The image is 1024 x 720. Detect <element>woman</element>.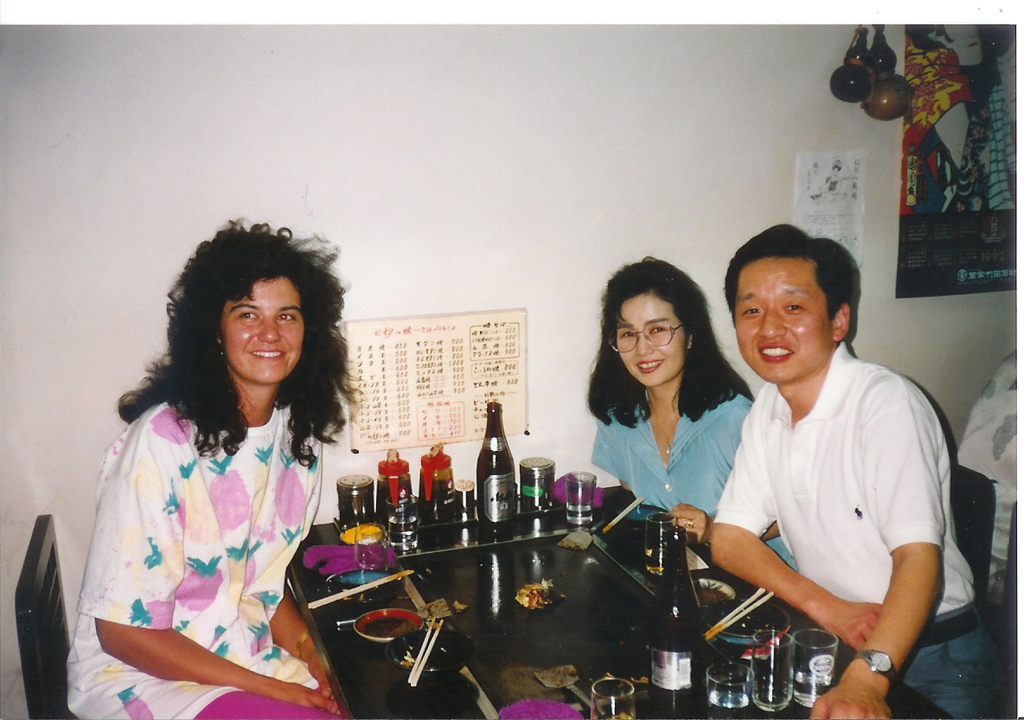
Detection: box(74, 222, 368, 719).
